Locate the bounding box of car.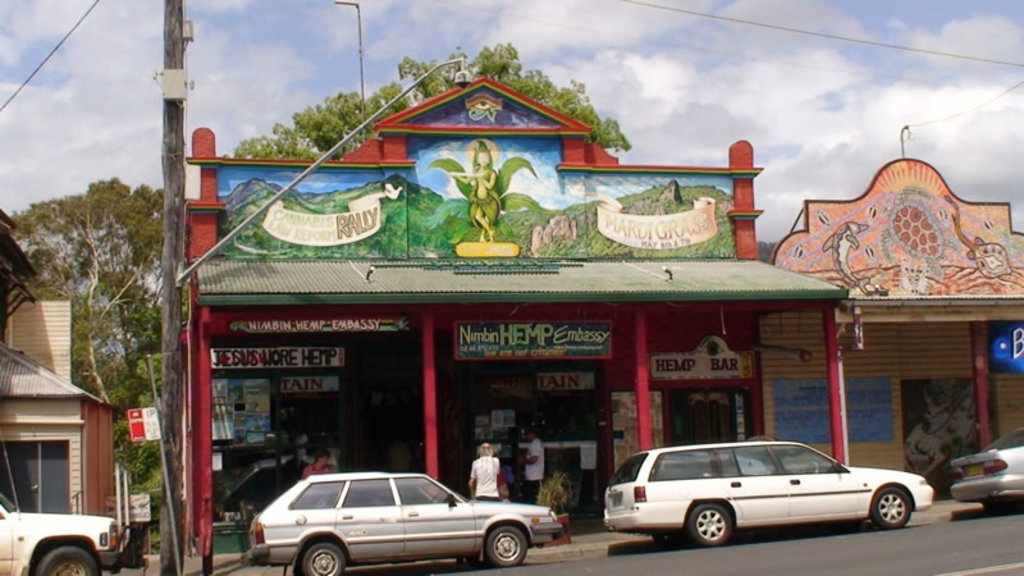
Bounding box: <region>251, 472, 559, 575</region>.
